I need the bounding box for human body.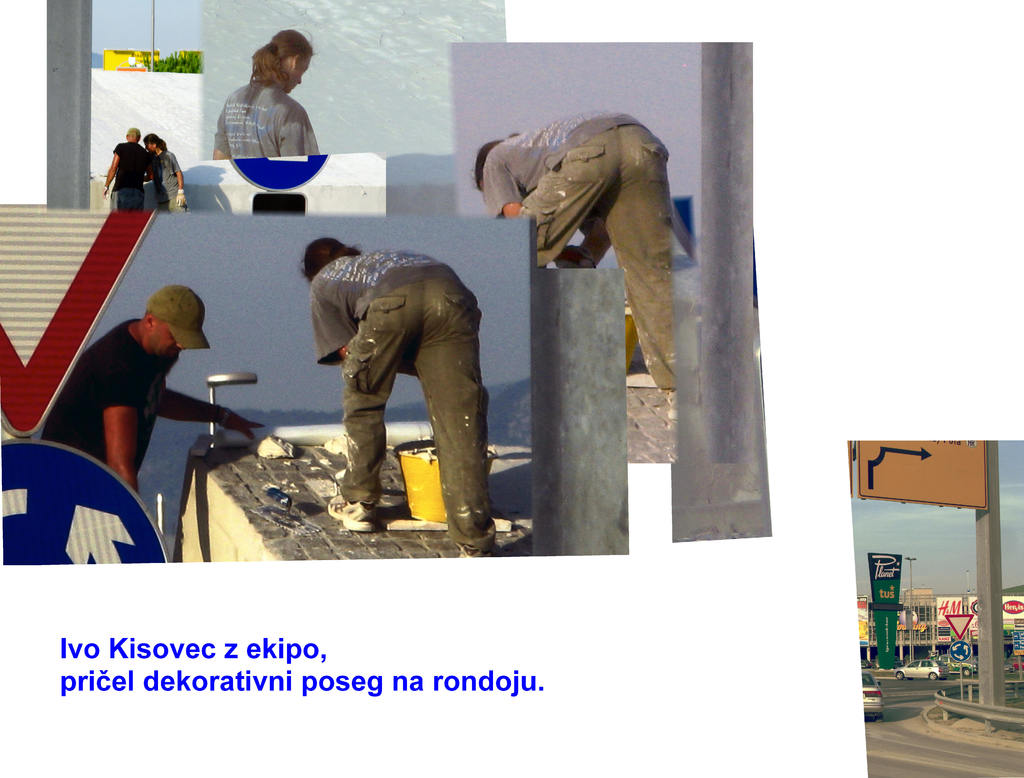
Here it is: box(319, 248, 495, 556).
